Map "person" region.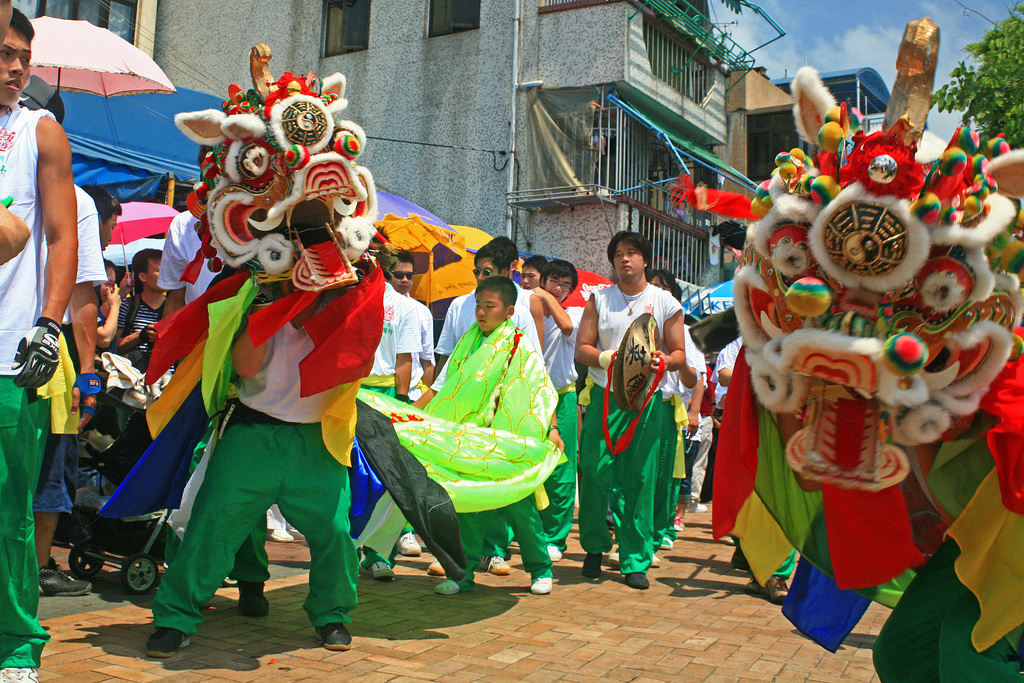
Mapped to {"left": 645, "top": 259, "right": 680, "bottom": 563}.
